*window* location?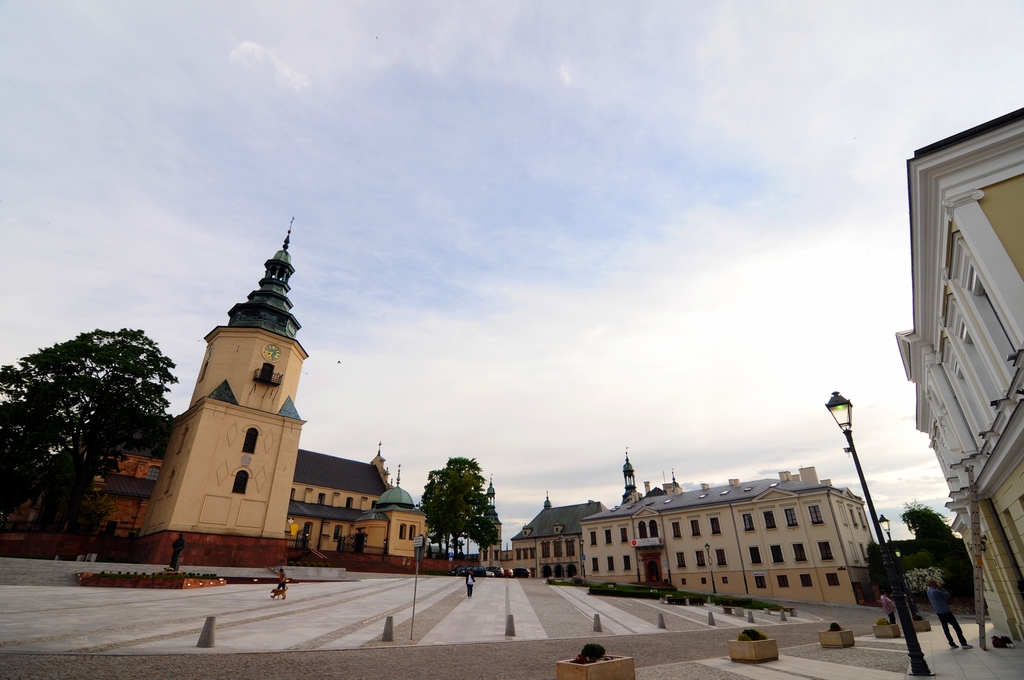
<box>346,496,355,507</box>
